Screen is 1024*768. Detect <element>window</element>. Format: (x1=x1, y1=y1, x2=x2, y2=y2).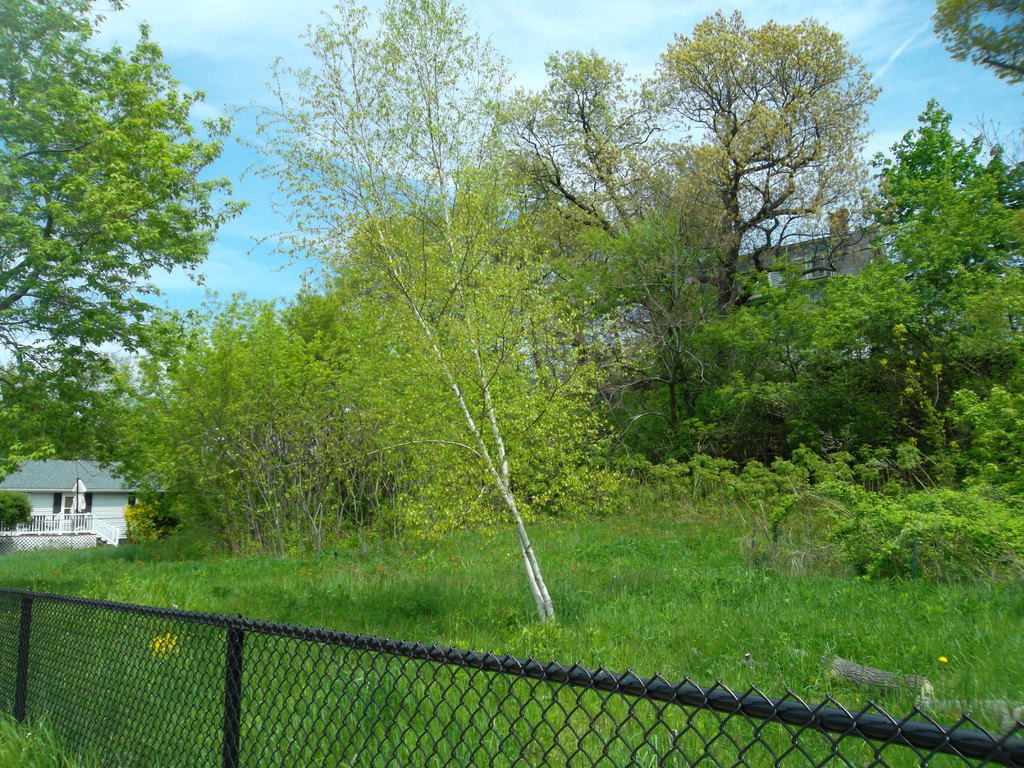
(x1=125, y1=493, x2=136, y2=511).
